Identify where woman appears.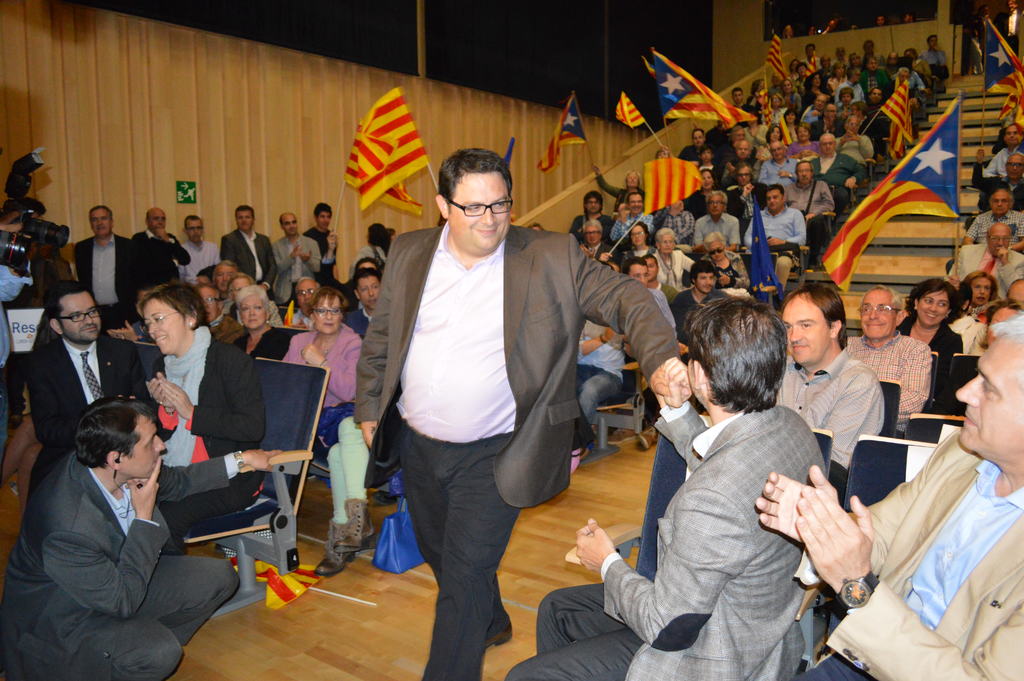
Appears at select_region(810, 27, 817, 36).
